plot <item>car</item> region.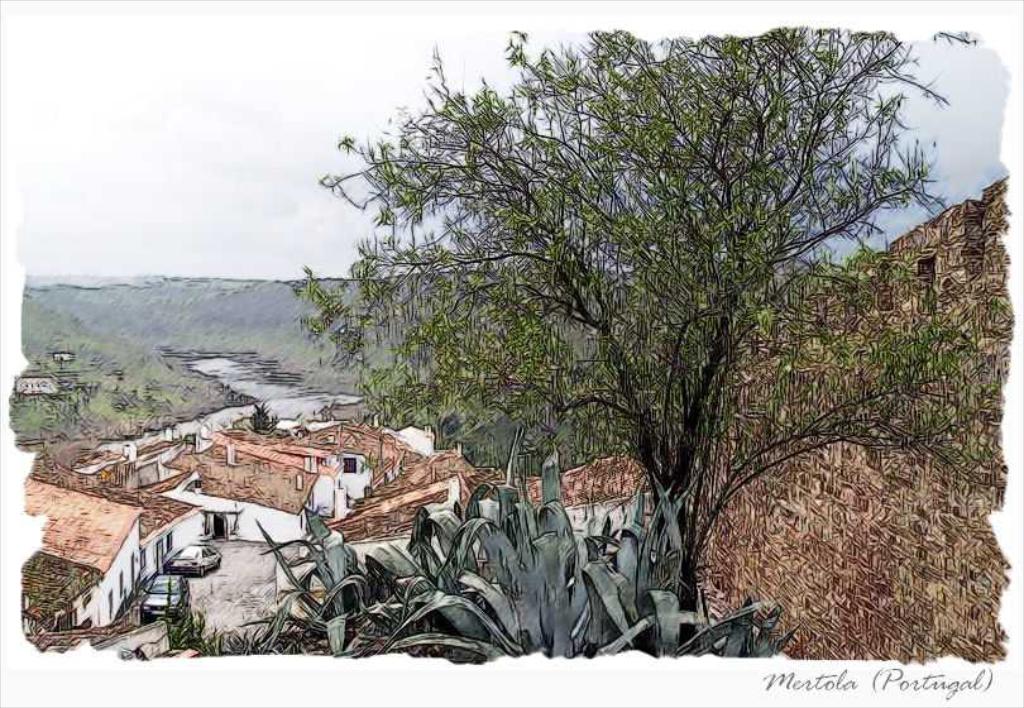
Plotted at bbox(163, 542, 219, 580).
